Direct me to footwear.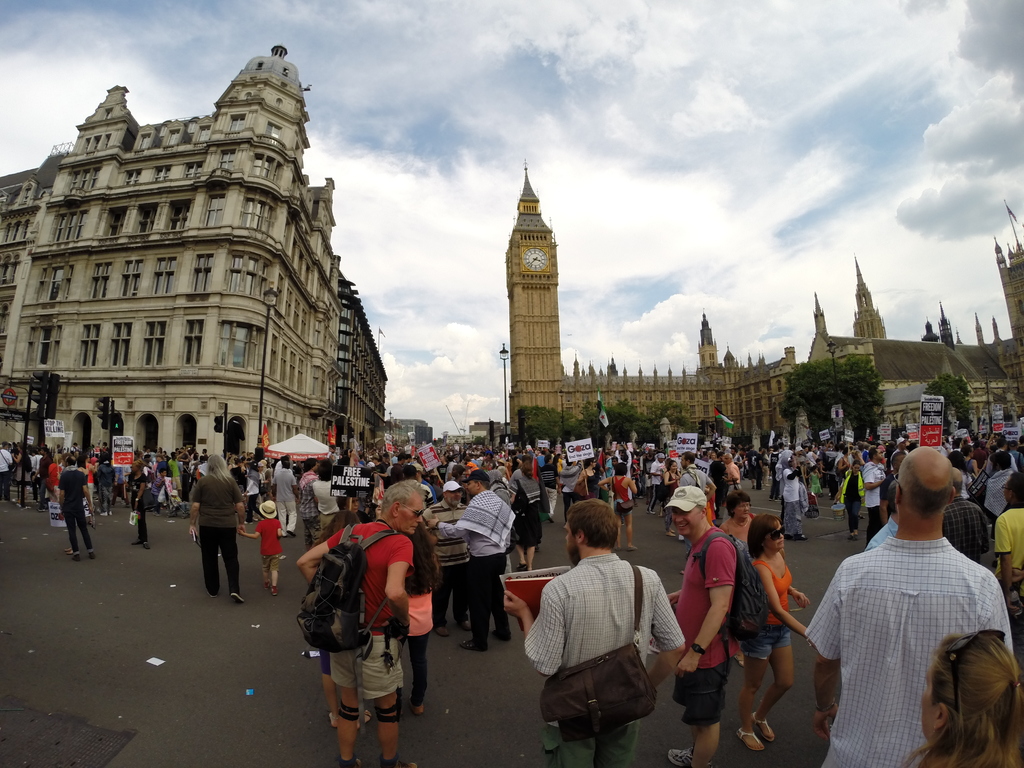
Direction: bbox=(38, 507, 42, 509).
